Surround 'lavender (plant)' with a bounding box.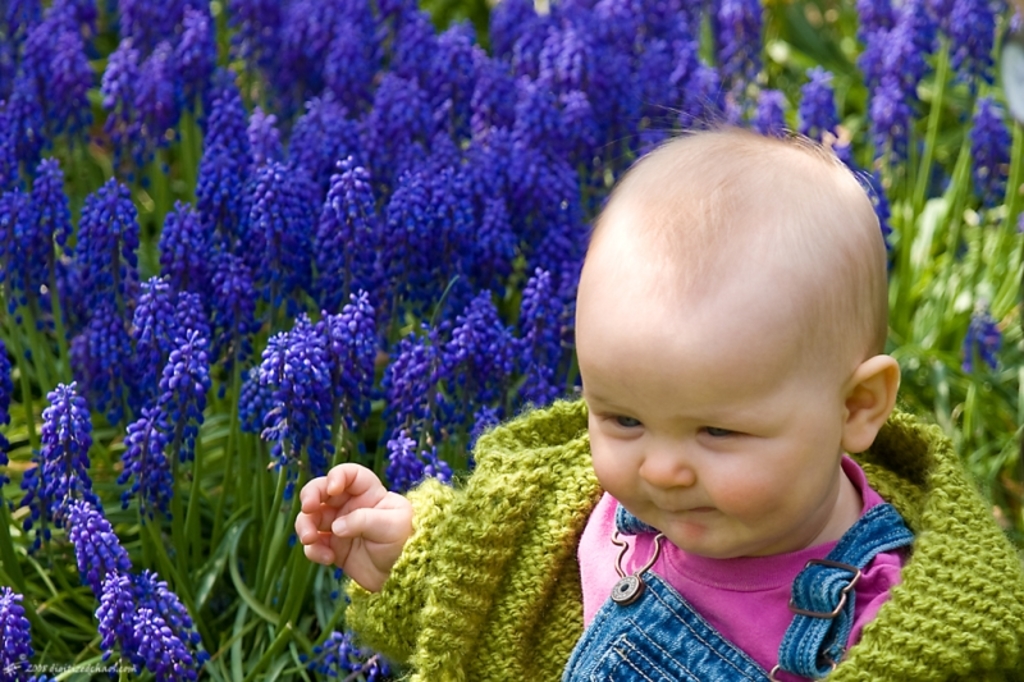
box(0, 575, 31, 681).
